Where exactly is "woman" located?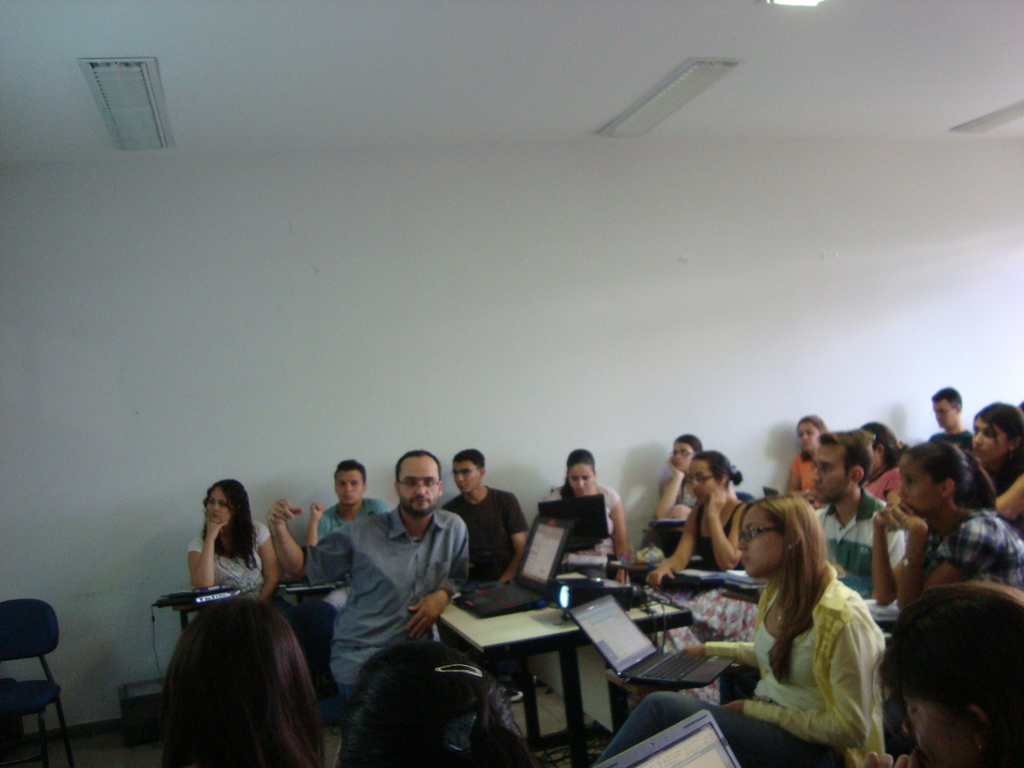
Its bounding box is Rect(542, 449, 632, 579).
